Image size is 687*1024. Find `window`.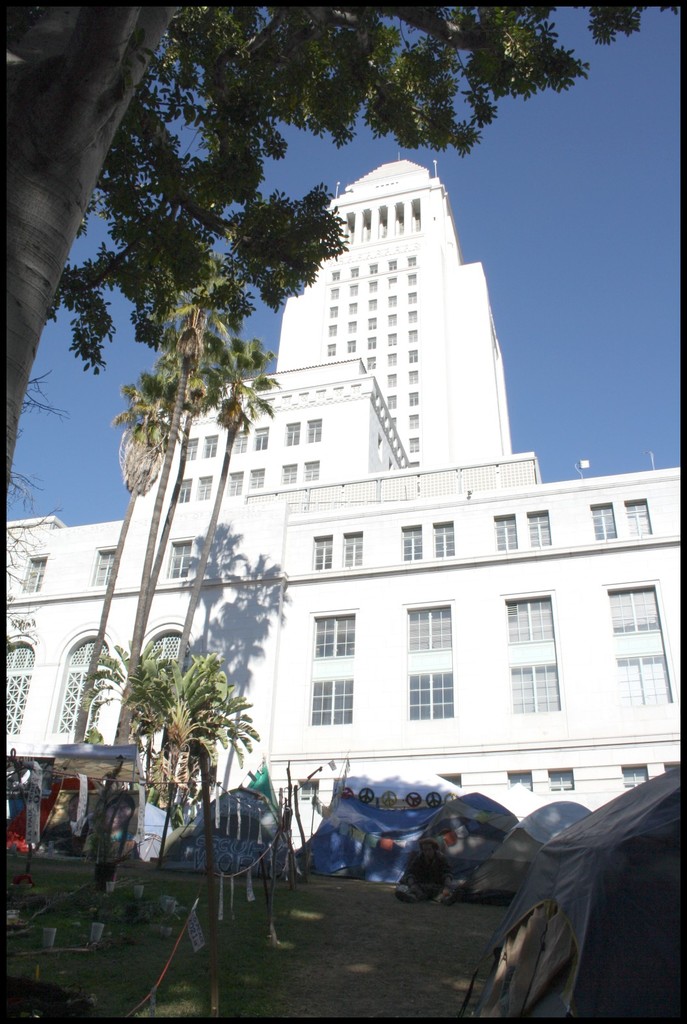
l=21, t=551, r=51, b=592.
